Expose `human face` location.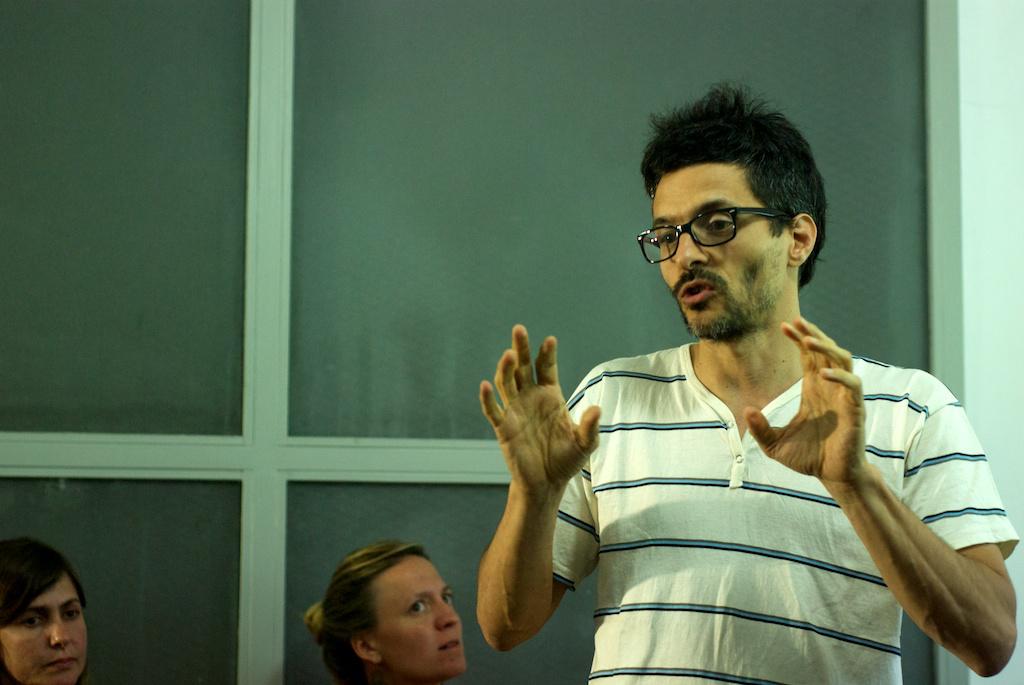
Exposed at <region>368, 547, 465, 674</region>.
